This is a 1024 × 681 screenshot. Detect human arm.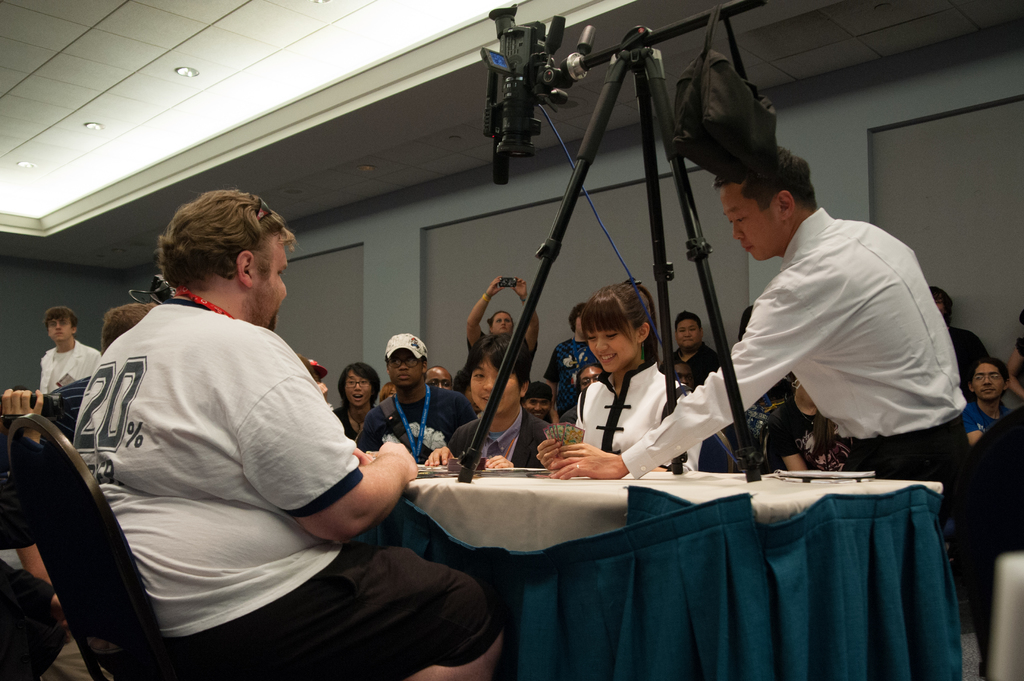
651,371,710,483.
